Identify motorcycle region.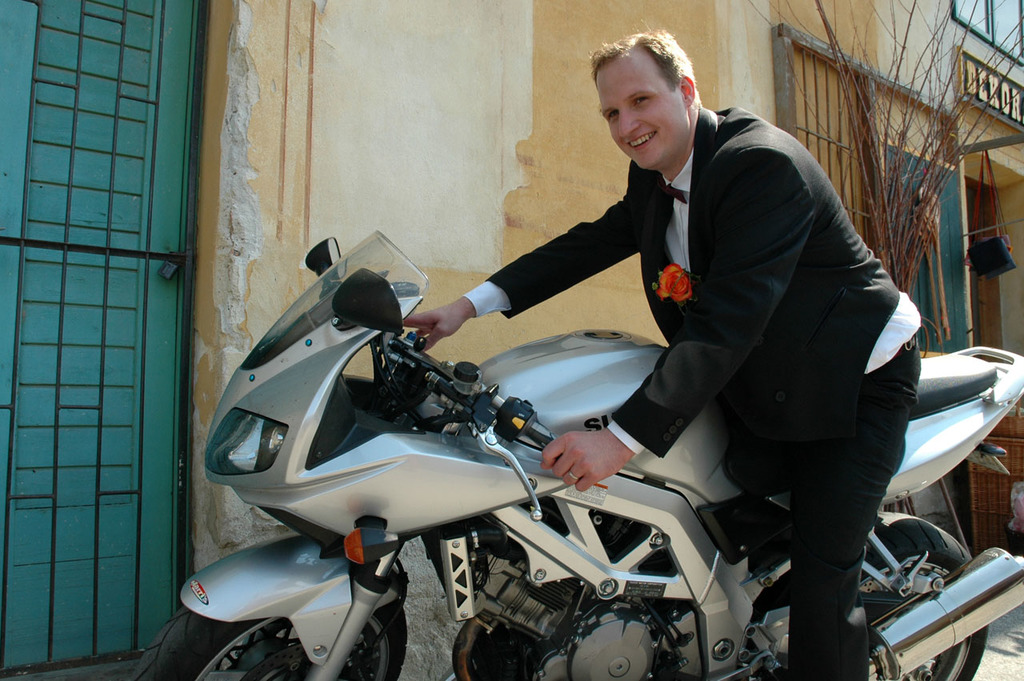
Region: Rect(146, 238, 964, 673).
